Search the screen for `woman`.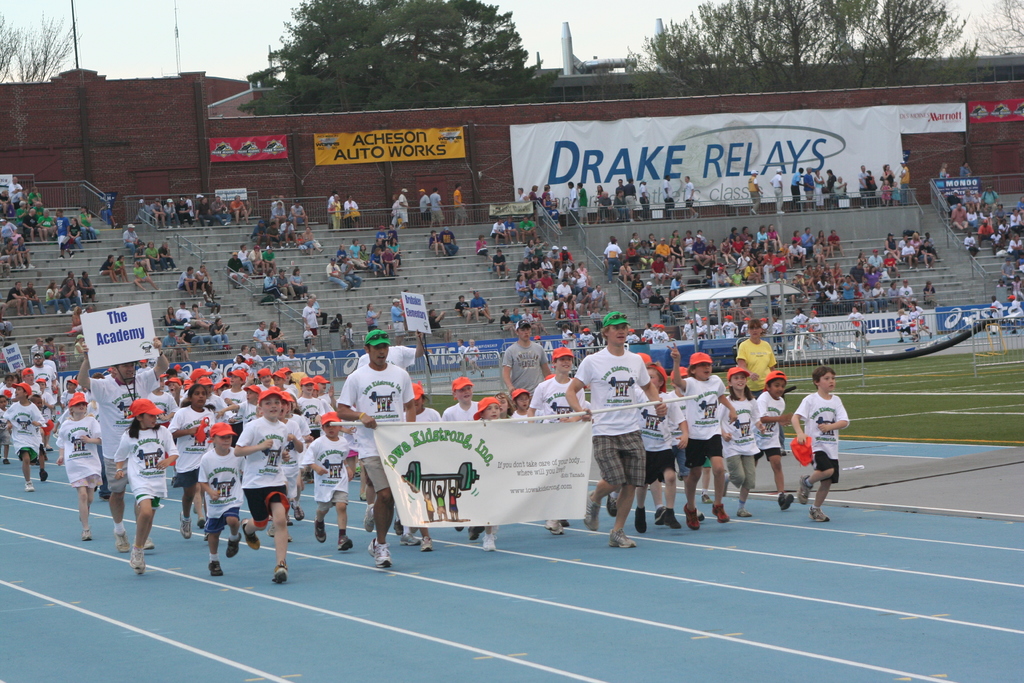
Found at 566, 302, 581, 328.
